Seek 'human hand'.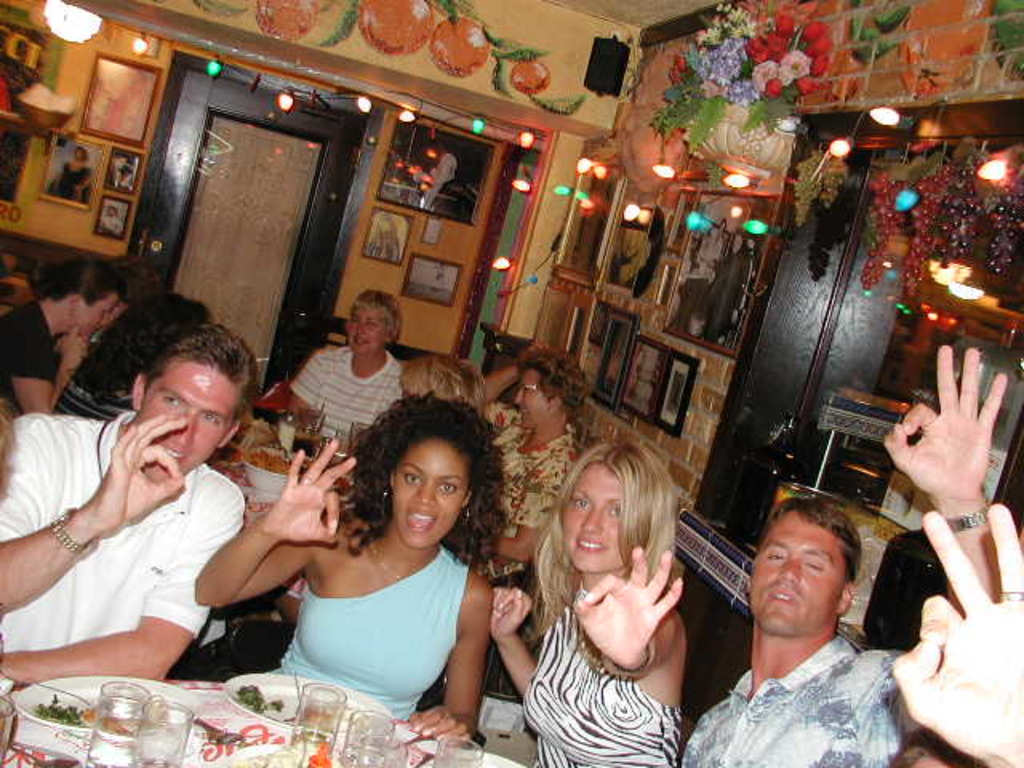
406,699,478,747.
